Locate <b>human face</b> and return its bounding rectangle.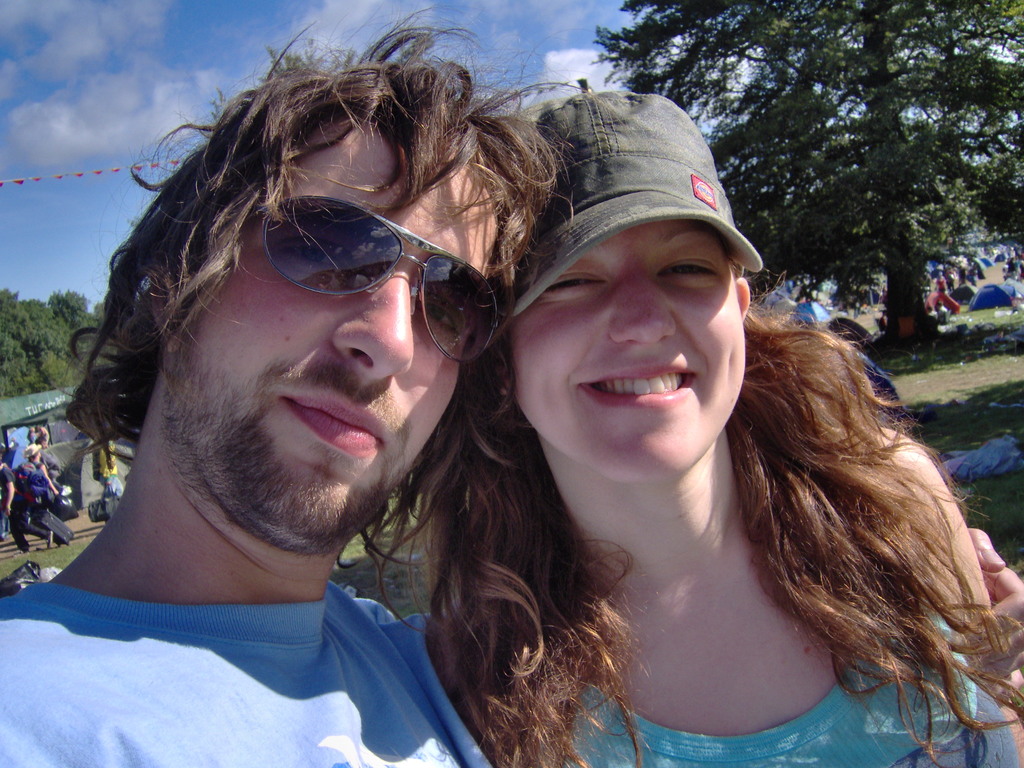
bbox=(506, 217, 753, 484).
